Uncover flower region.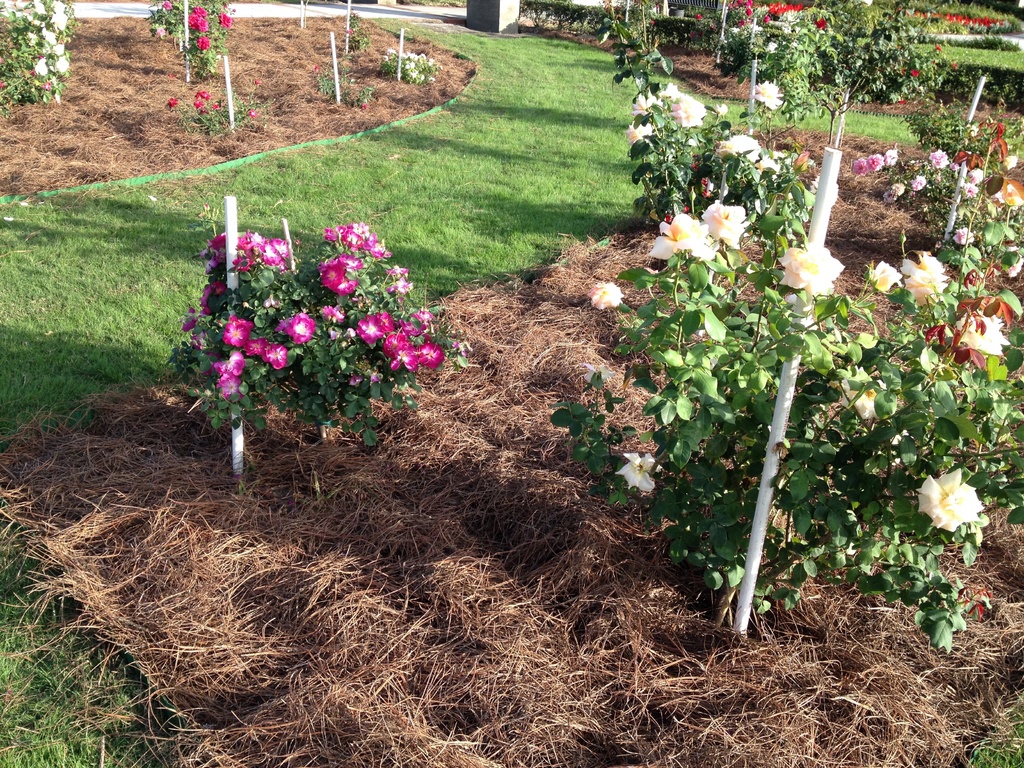
Uncovered: 282:311:323:344.
